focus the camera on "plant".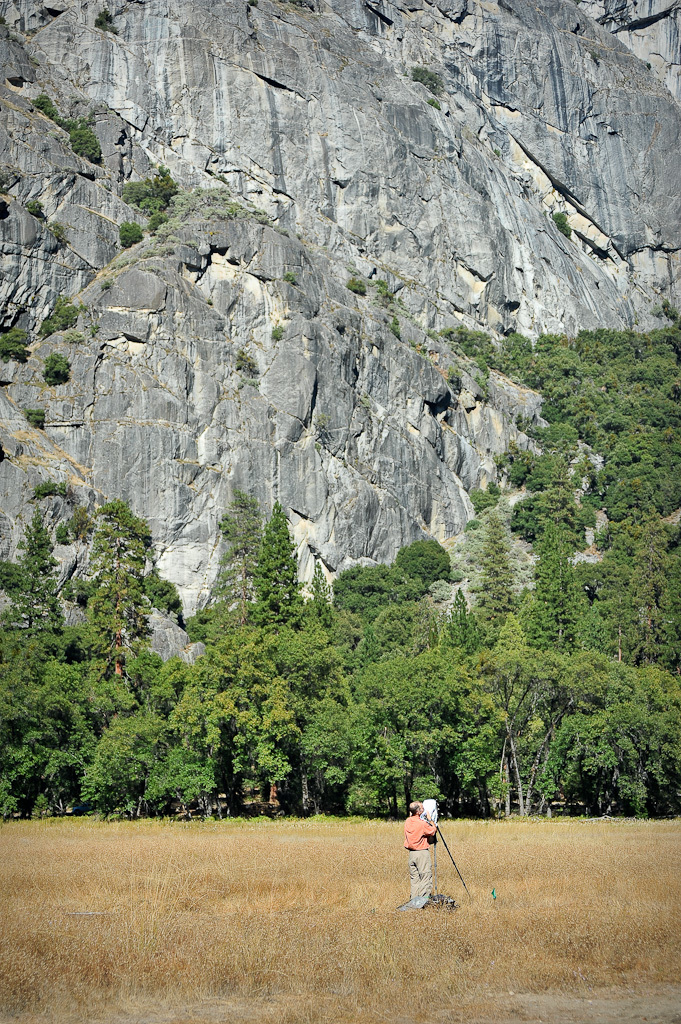
Focus region: 427, 95, 441, 113.
